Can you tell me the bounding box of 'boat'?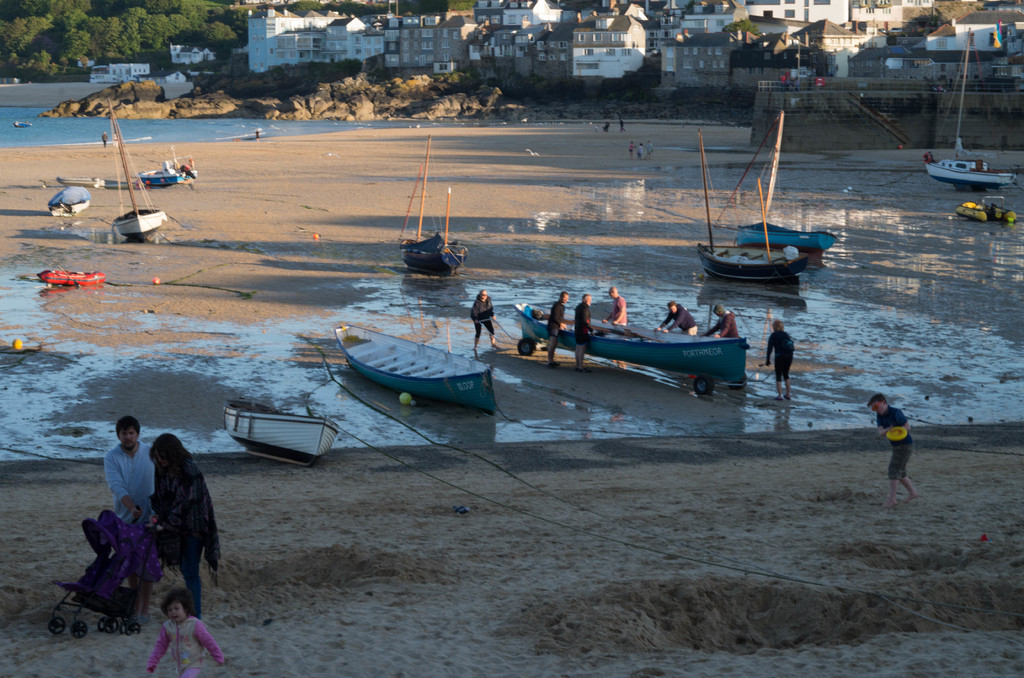
332 319 496 421.
